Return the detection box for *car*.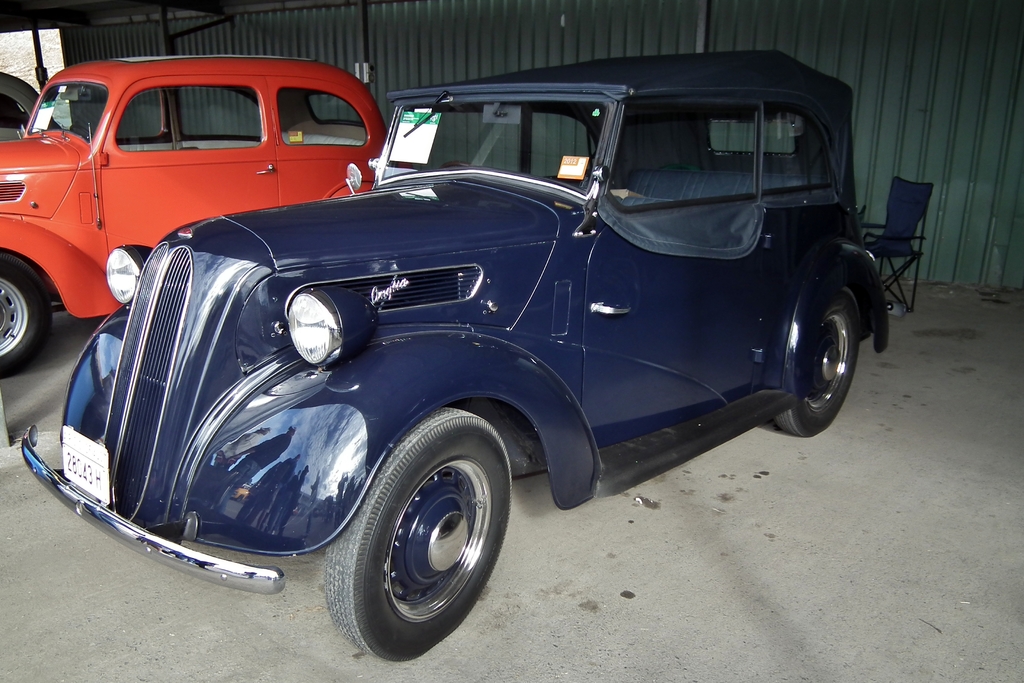
0:53:385:383.
